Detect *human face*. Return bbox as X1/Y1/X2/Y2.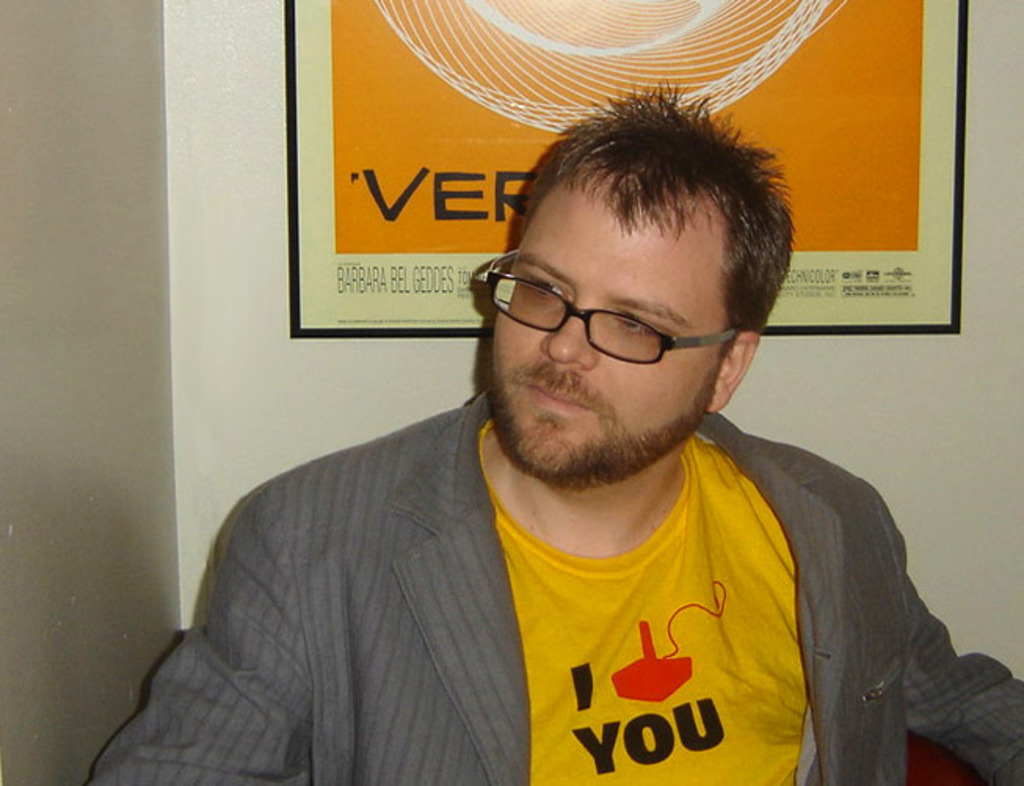
485/184/710/482.
